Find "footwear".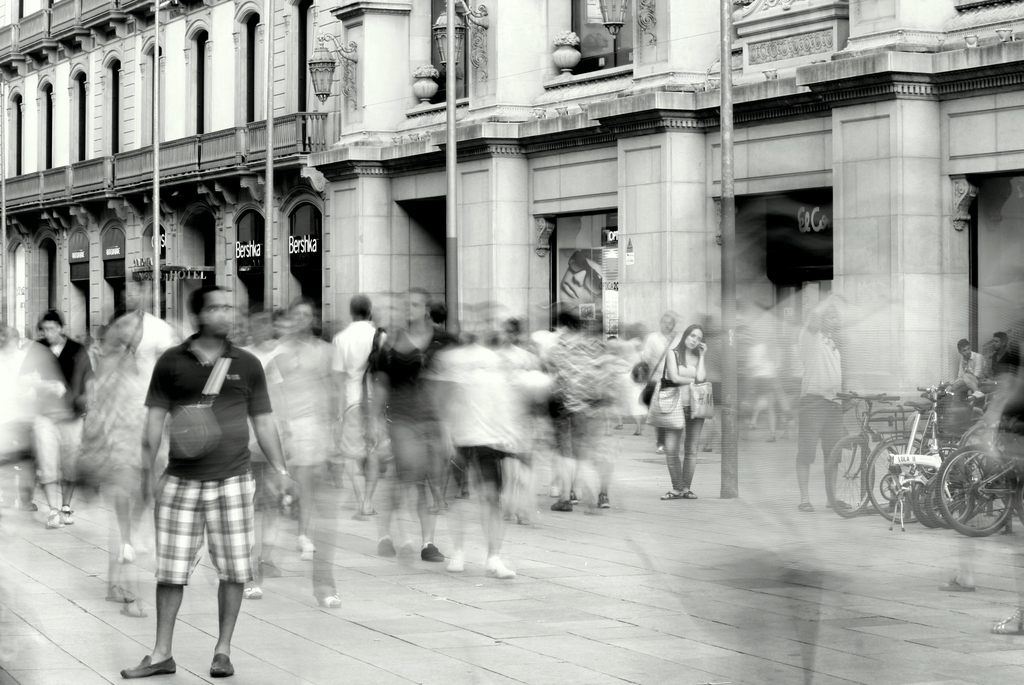
box=[118, 651, 179, 679].
